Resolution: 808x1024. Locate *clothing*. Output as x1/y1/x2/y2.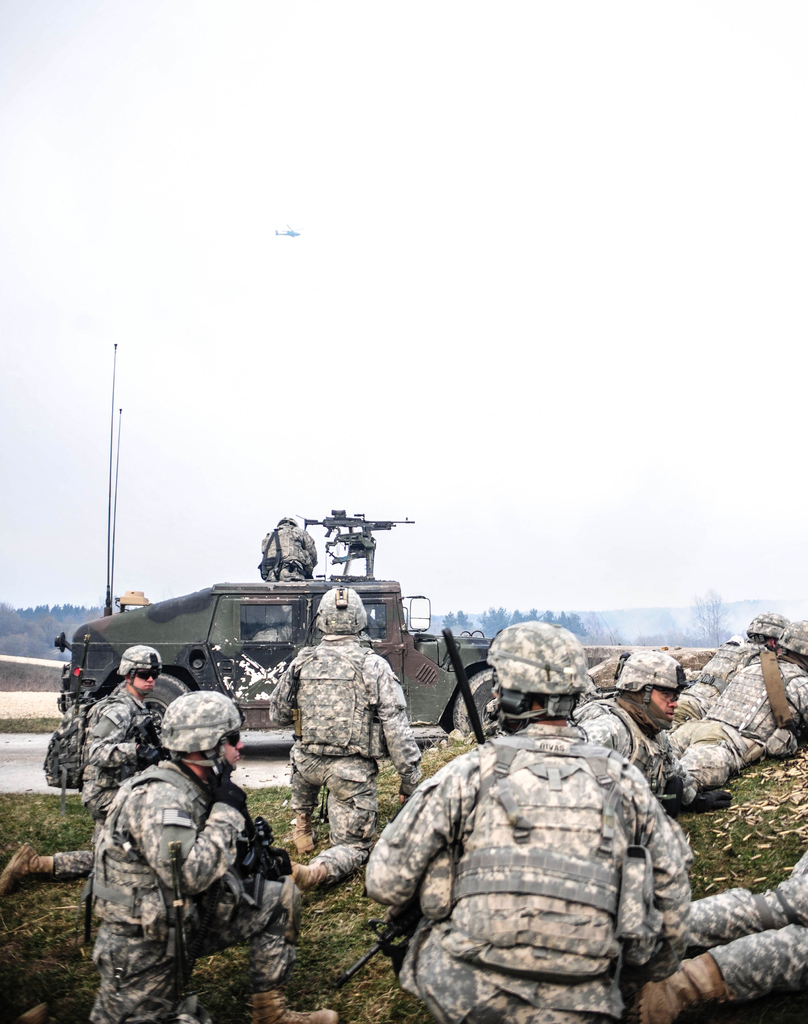
670/634/779/729.
